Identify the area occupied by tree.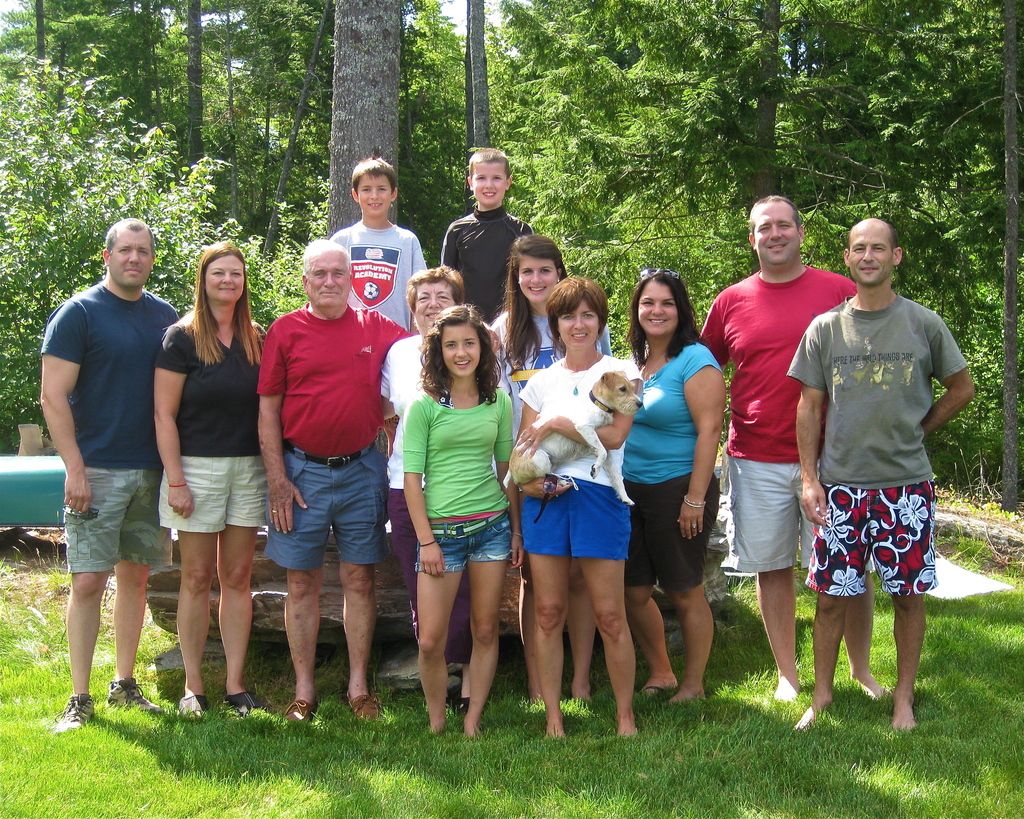
Area: <box>396,0,466,284</box>.
